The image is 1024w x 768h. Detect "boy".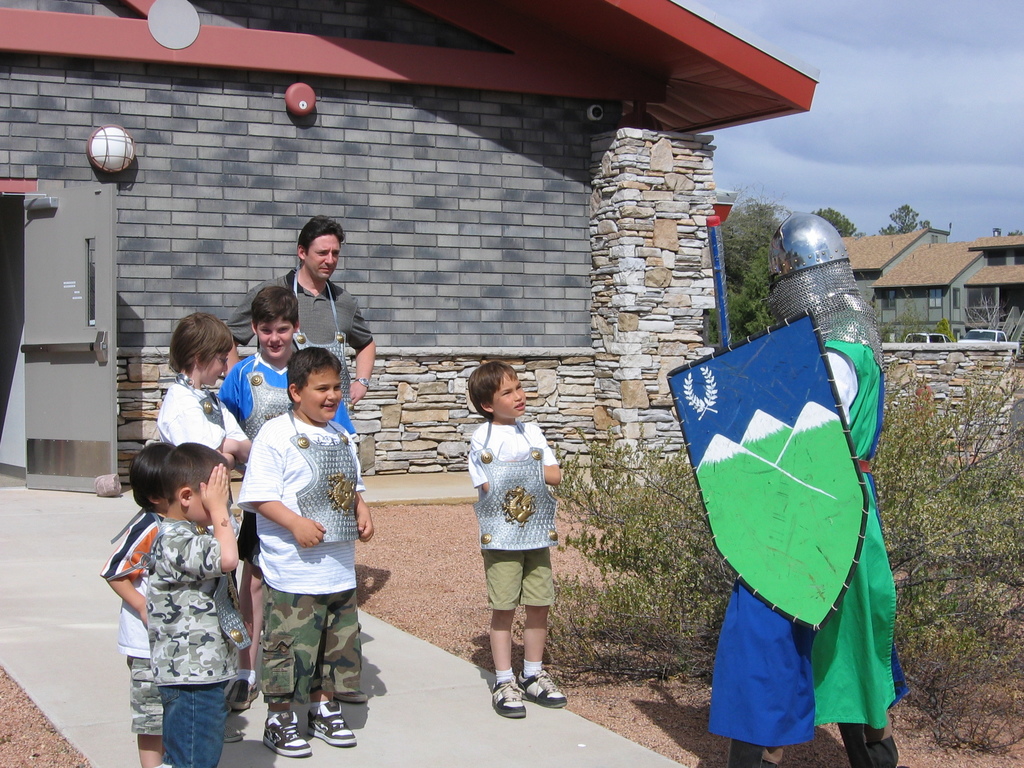
Detection: detection(102, 438, 187, 767).
